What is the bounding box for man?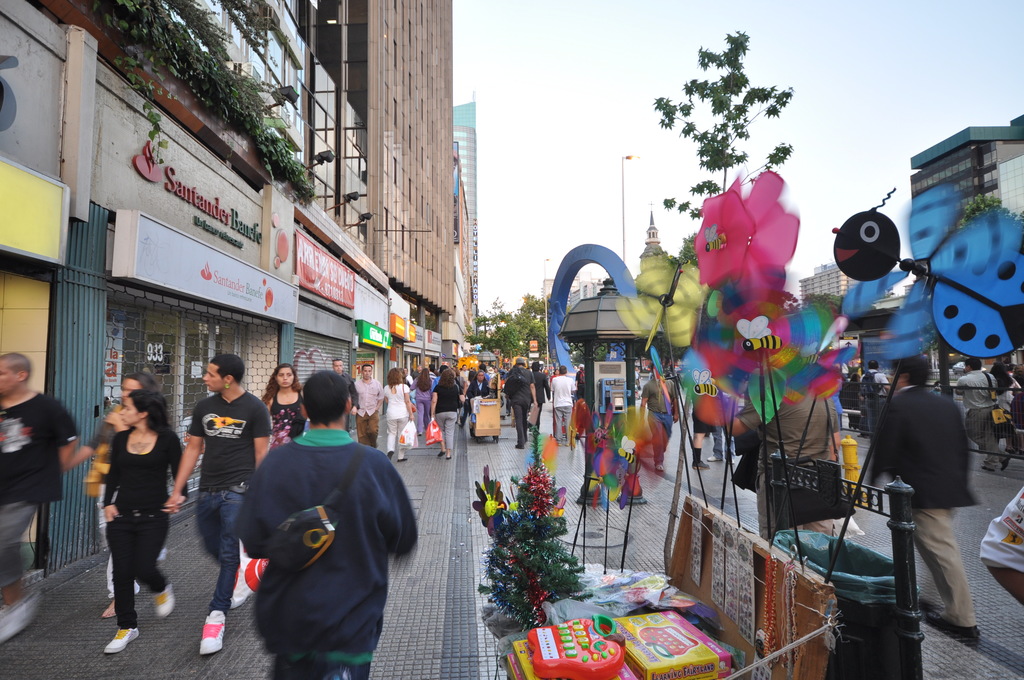
636, 366, 675, 472.
